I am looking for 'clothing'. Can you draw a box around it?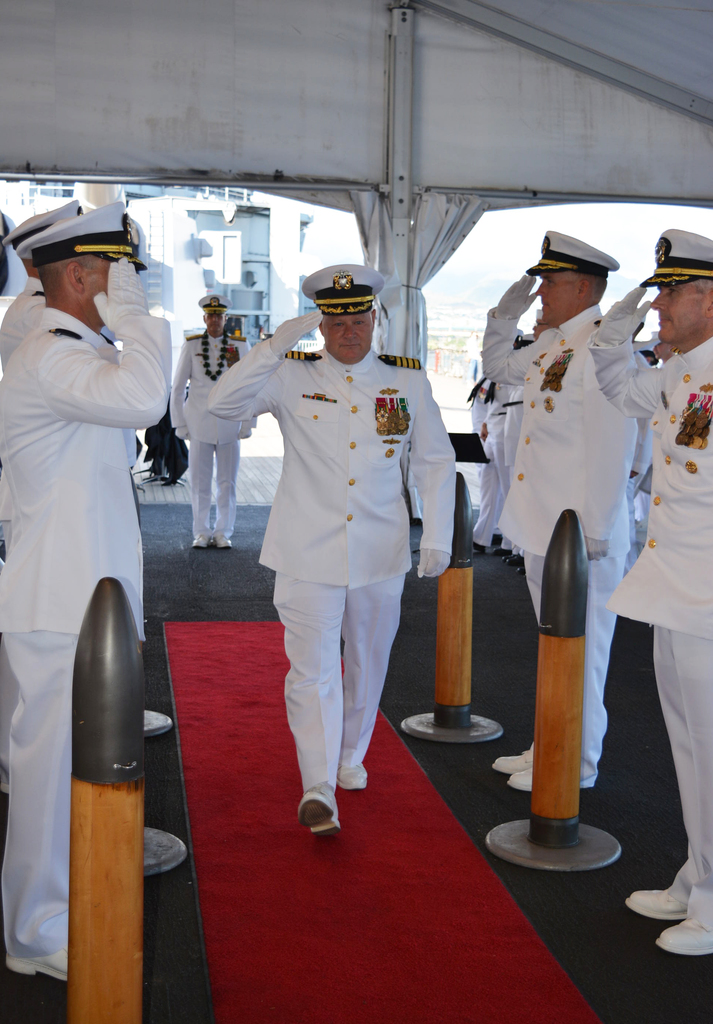
Sure, the bounding box is x1=476, y1=273, x2=657, y2=774.
